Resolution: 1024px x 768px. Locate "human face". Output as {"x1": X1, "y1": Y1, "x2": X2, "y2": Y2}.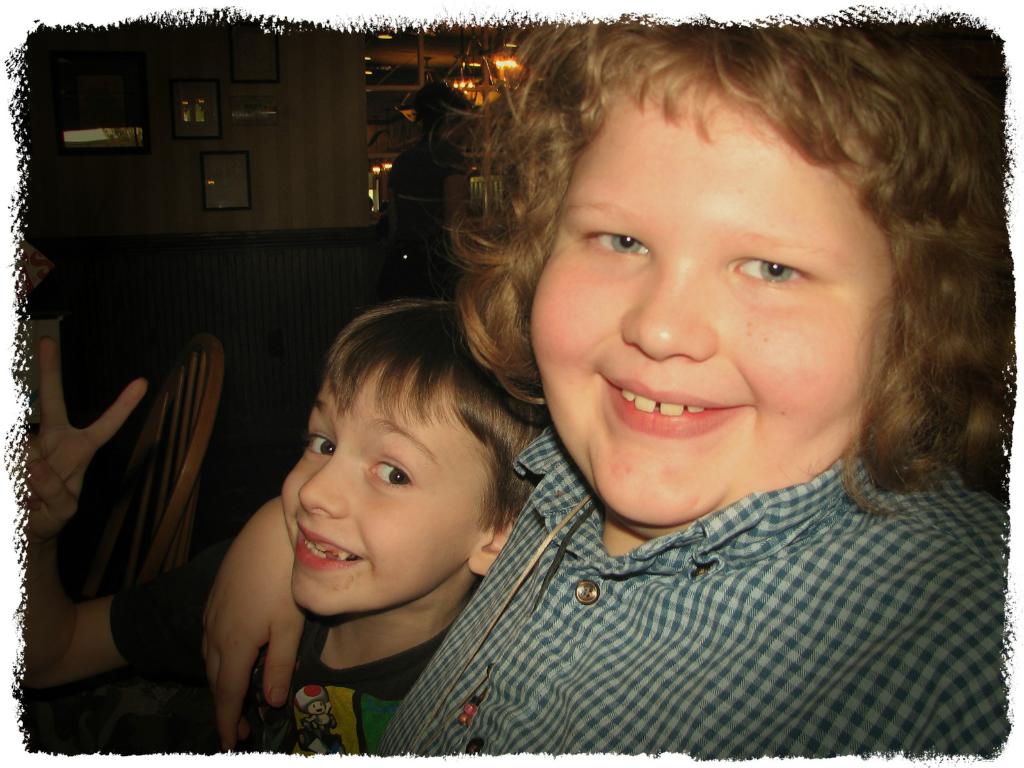
{"x1": 284, "y1": 368, "x2": 494, "y2": 614}.
